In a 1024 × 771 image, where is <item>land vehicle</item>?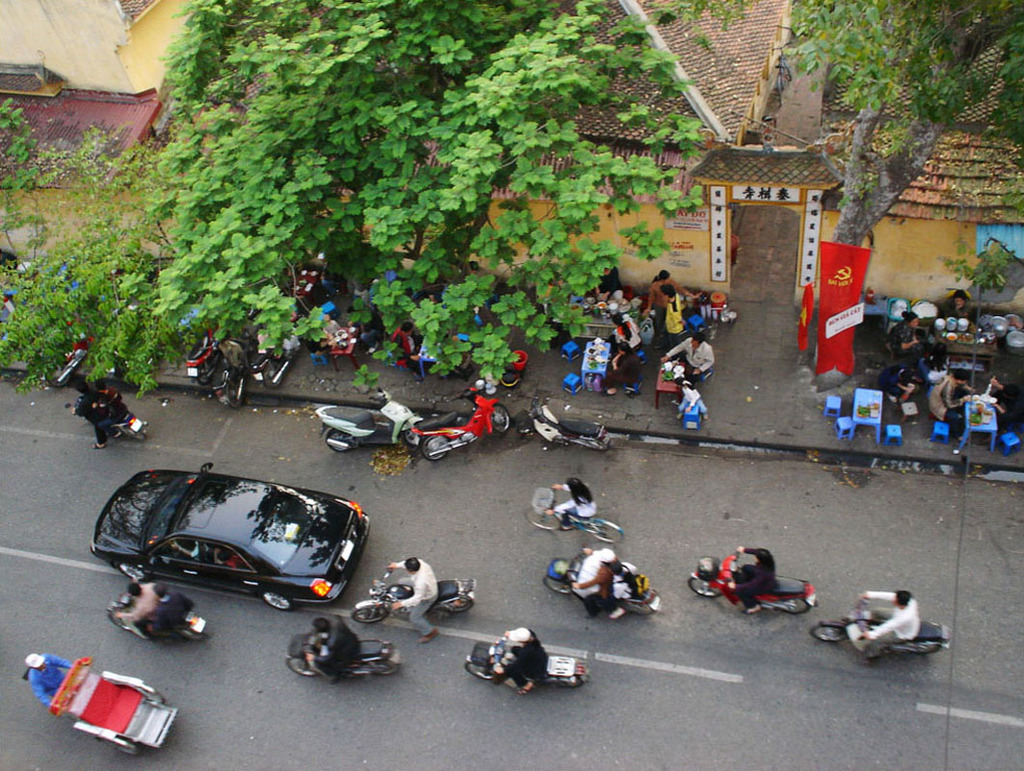
(686, 543, 818, 617).
